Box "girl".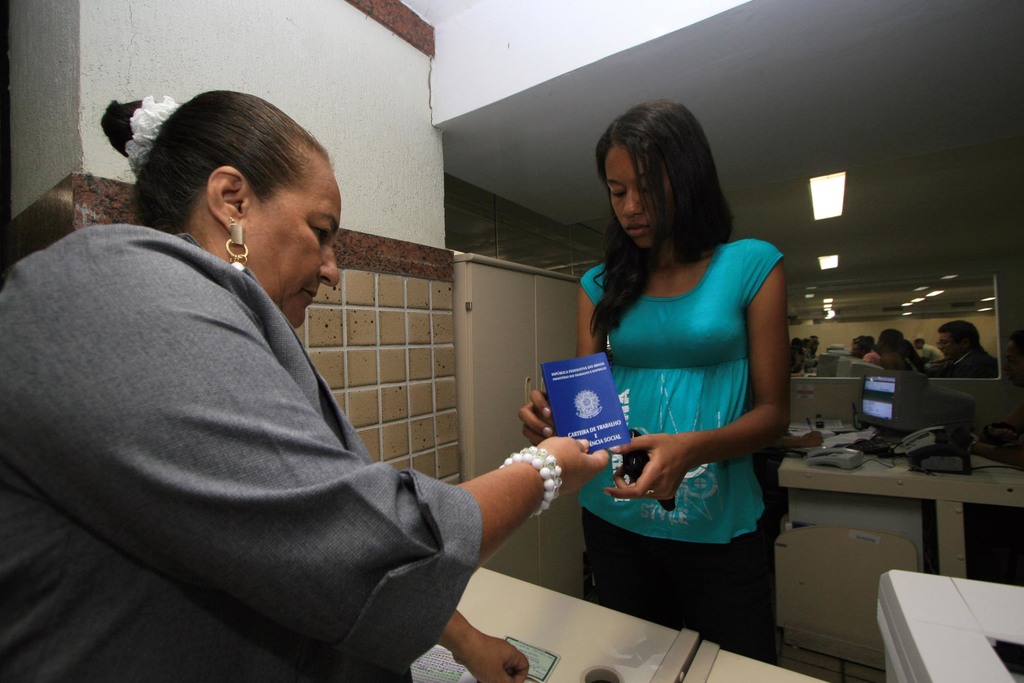
box(513, 91, 790, 655).
